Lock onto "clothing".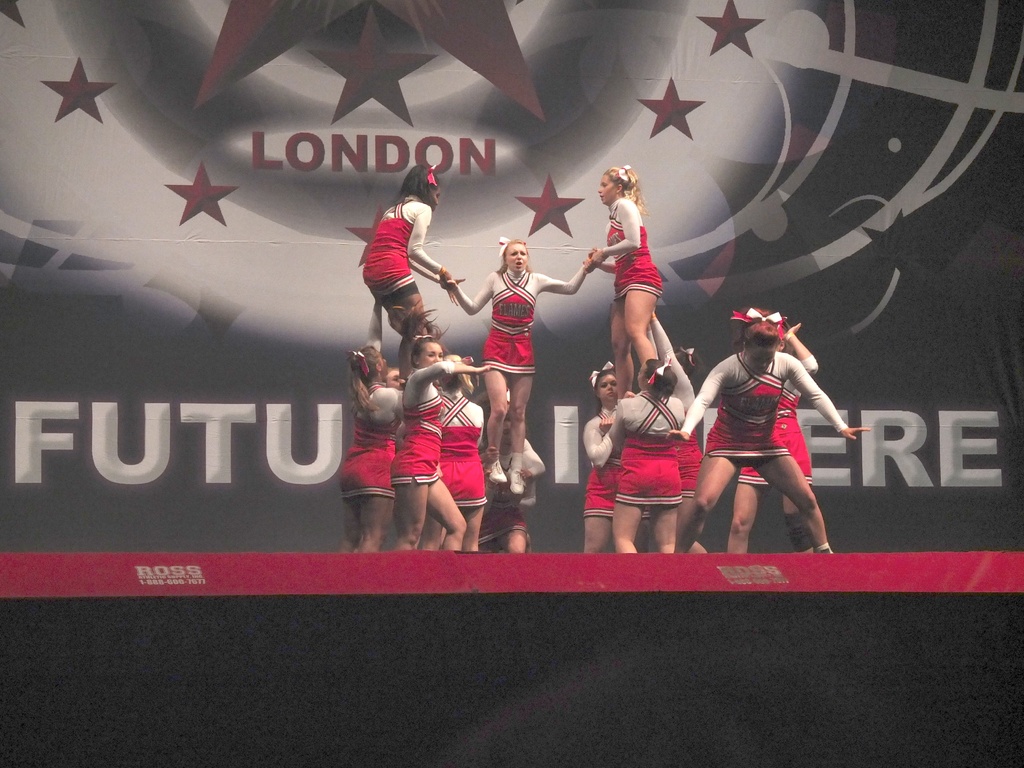
Locked: 738:362:816:491.
